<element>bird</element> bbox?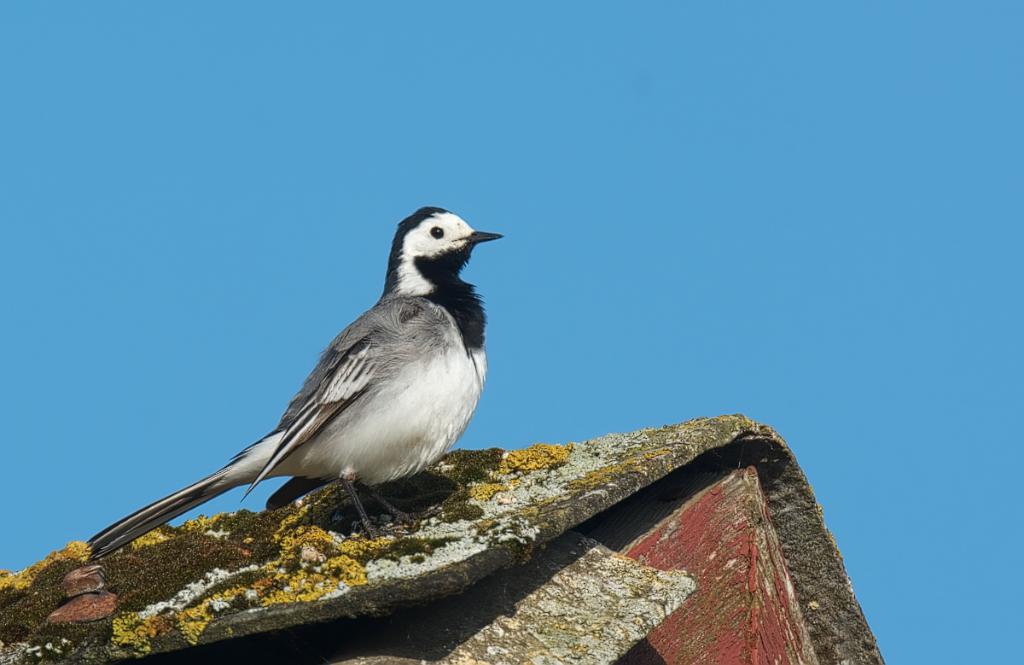
box(91, 207, 488, 546)
